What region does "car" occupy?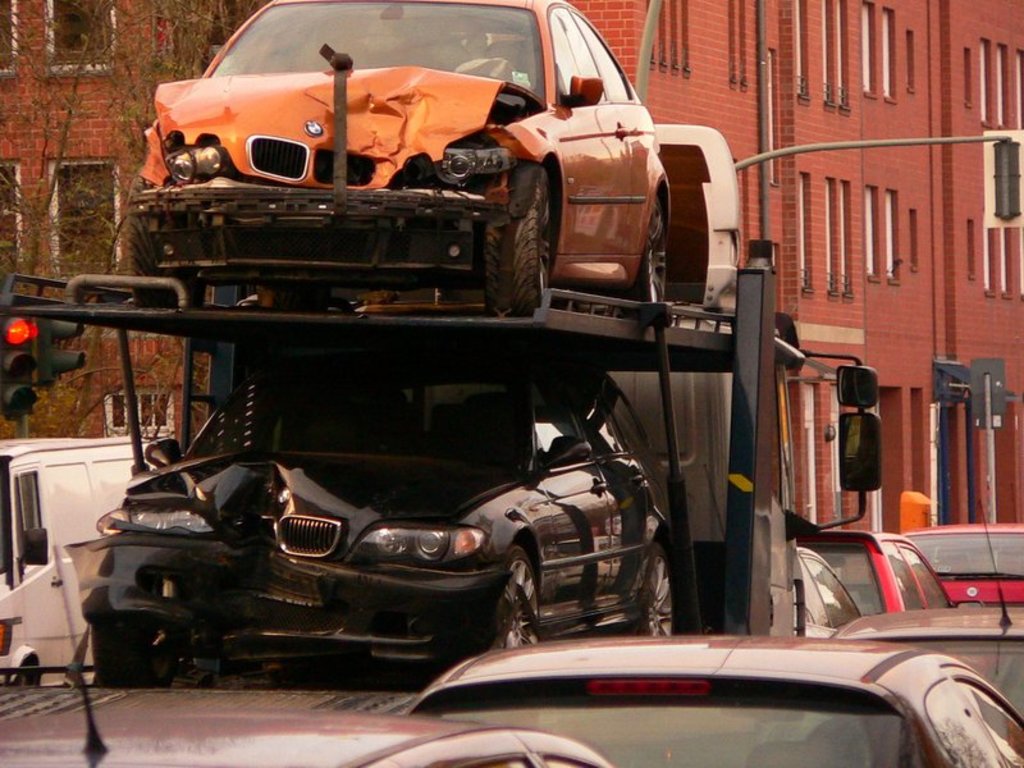
detection(796, 545, 865, 637).
